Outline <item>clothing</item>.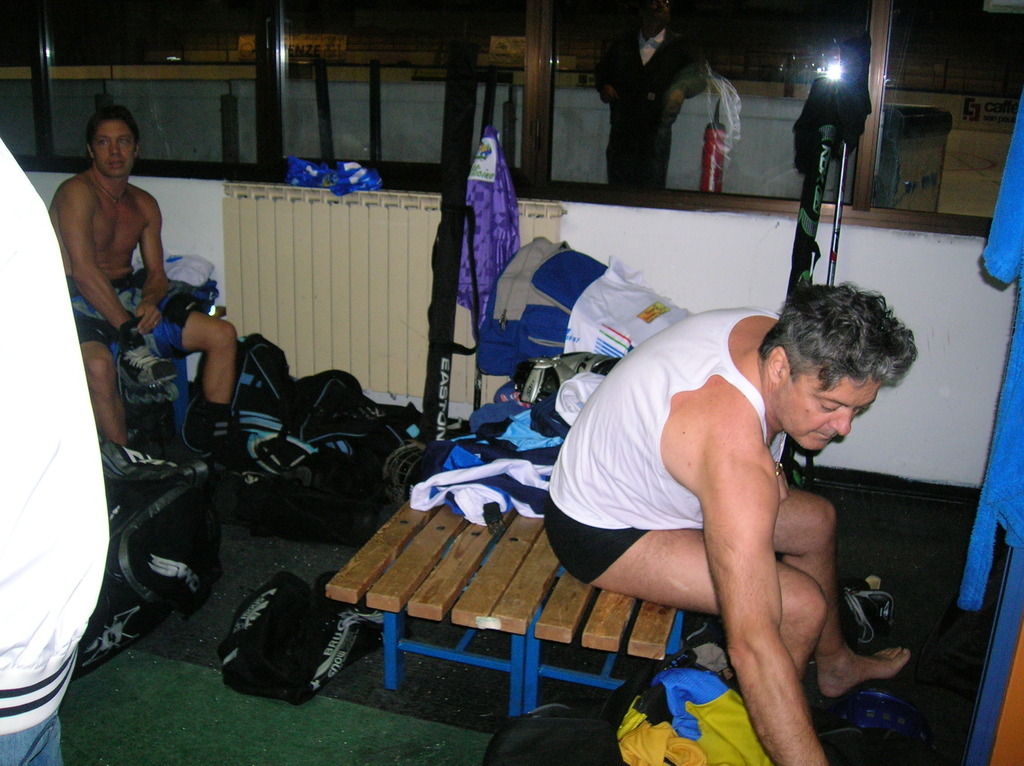
Outline: detection(0, 141, 111, 765).
